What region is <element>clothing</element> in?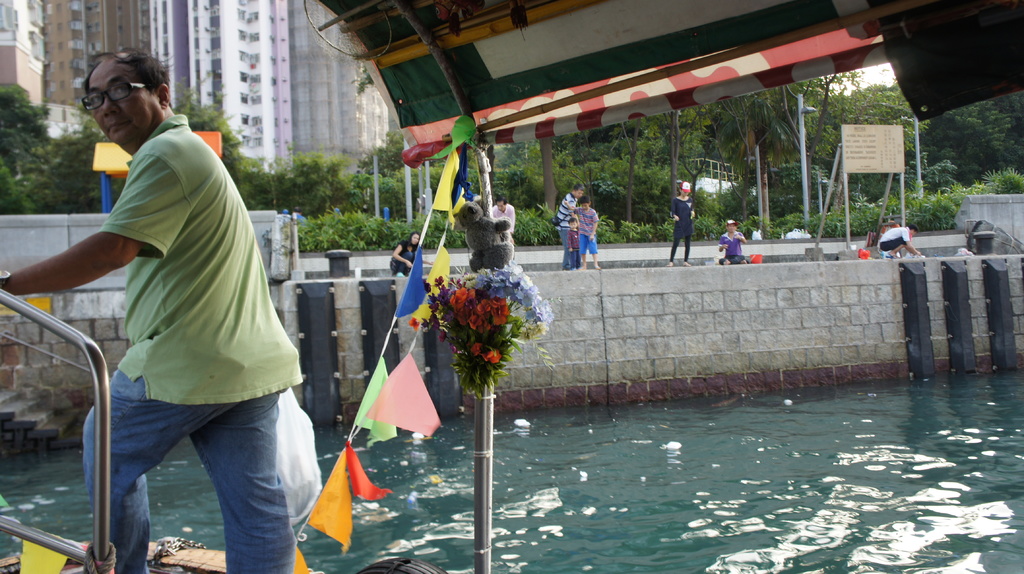
[565, 230, 577, 260].
